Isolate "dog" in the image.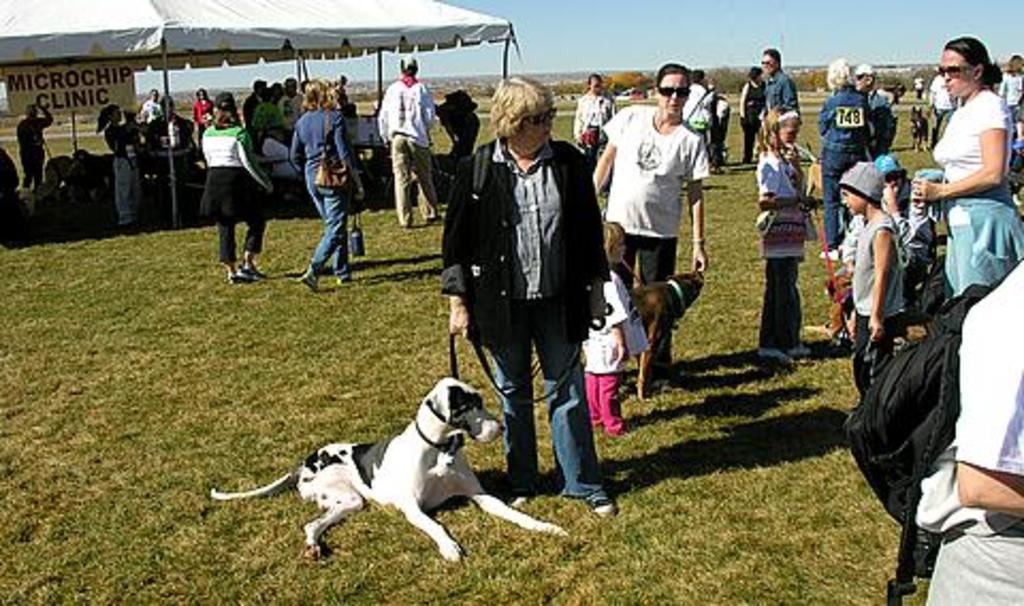
Isolated region: <region>907, 107, 934, 154</region>.
